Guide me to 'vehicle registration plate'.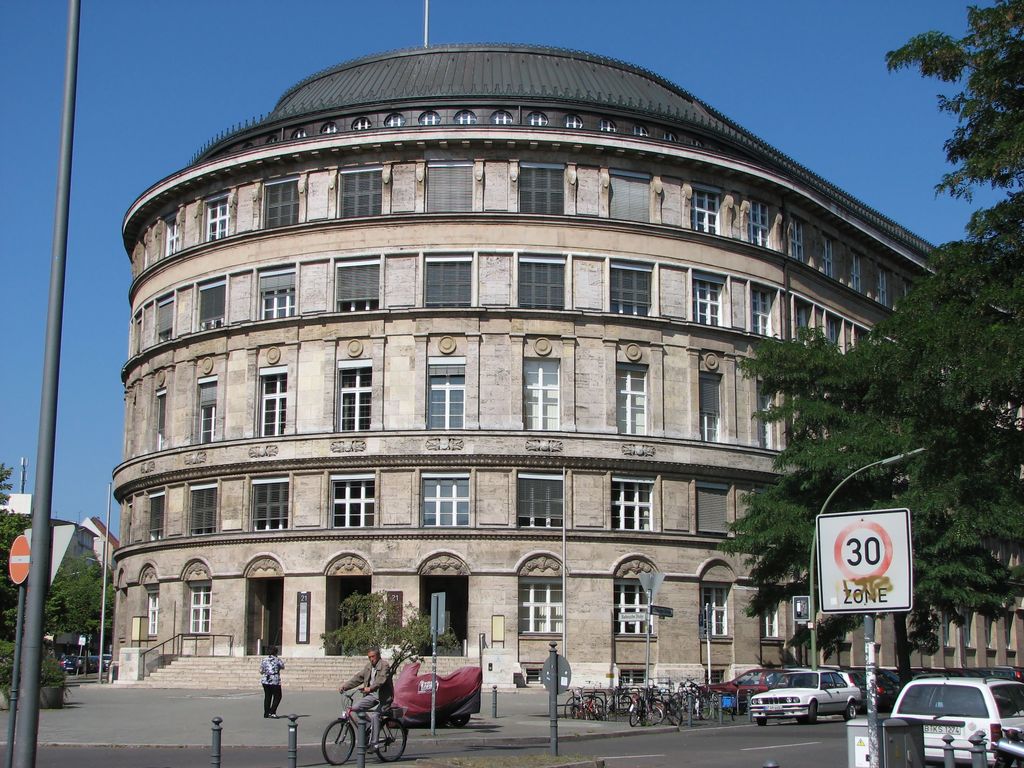
Guidance: x1=923 y1=726 x2=960 y2=735.
